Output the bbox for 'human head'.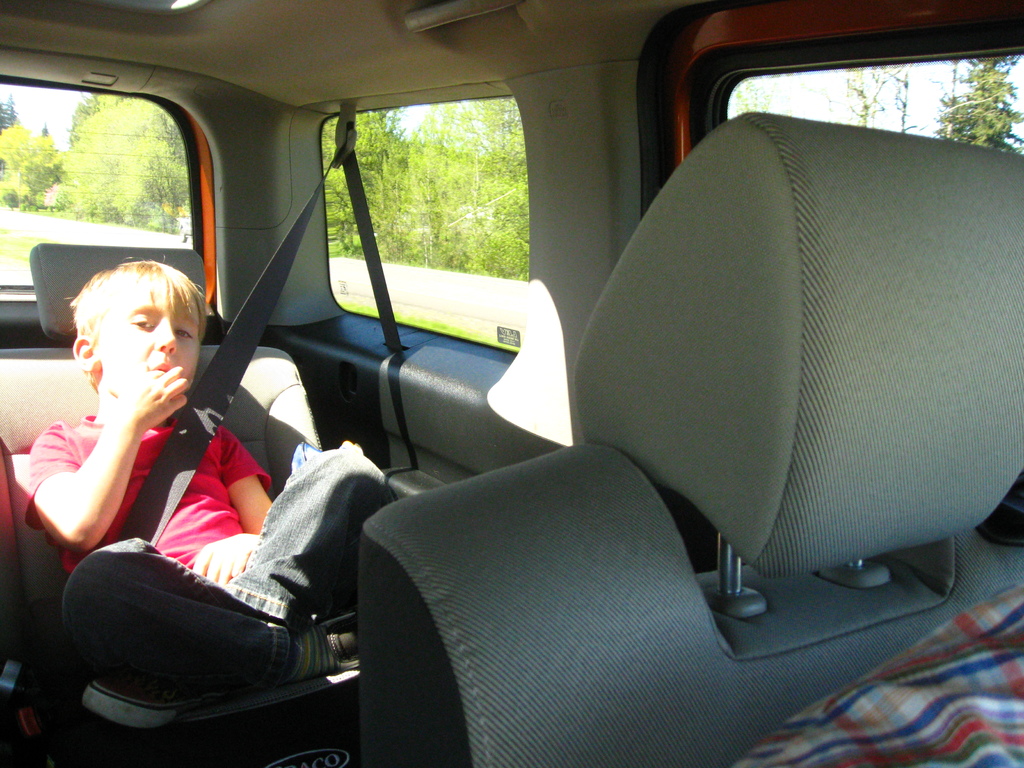
locate(53, 252, 198, 417).
